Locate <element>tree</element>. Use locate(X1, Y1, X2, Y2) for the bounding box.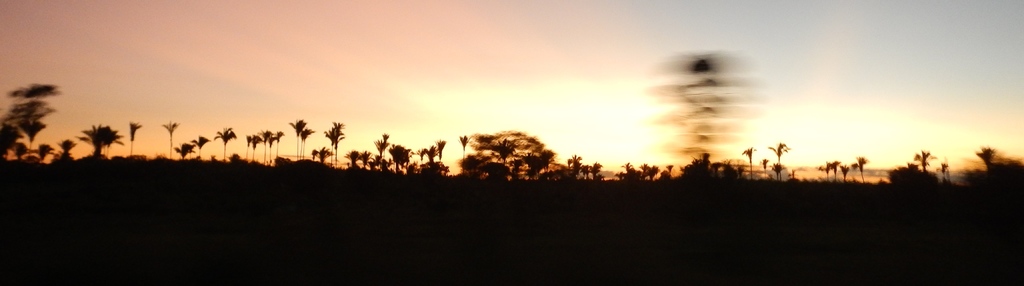
locate(58, 139, 74, 155).
